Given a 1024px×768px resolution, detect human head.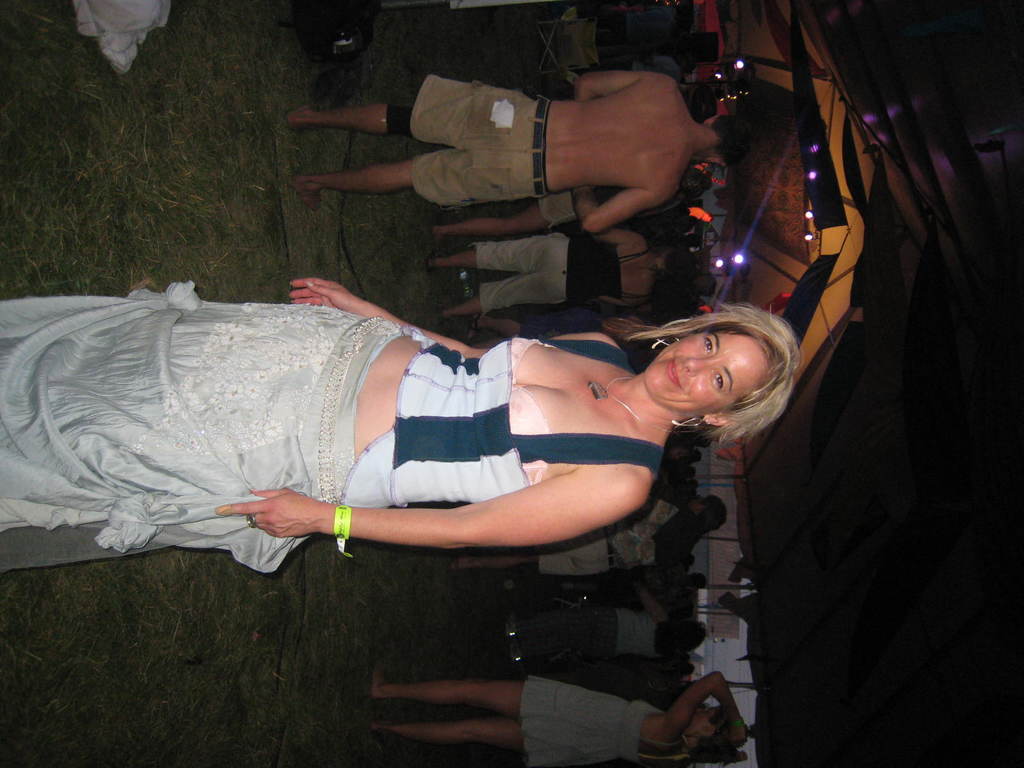
l=654, t=242, r=698, b=276.
